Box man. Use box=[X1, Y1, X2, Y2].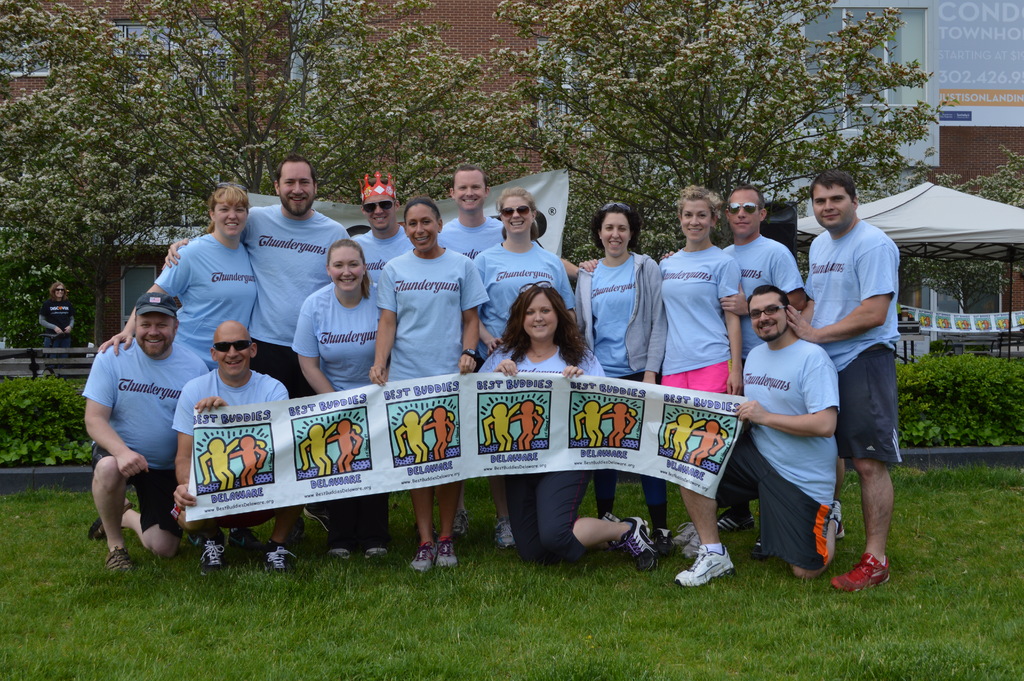
box=[437, 163, 597, 265].
